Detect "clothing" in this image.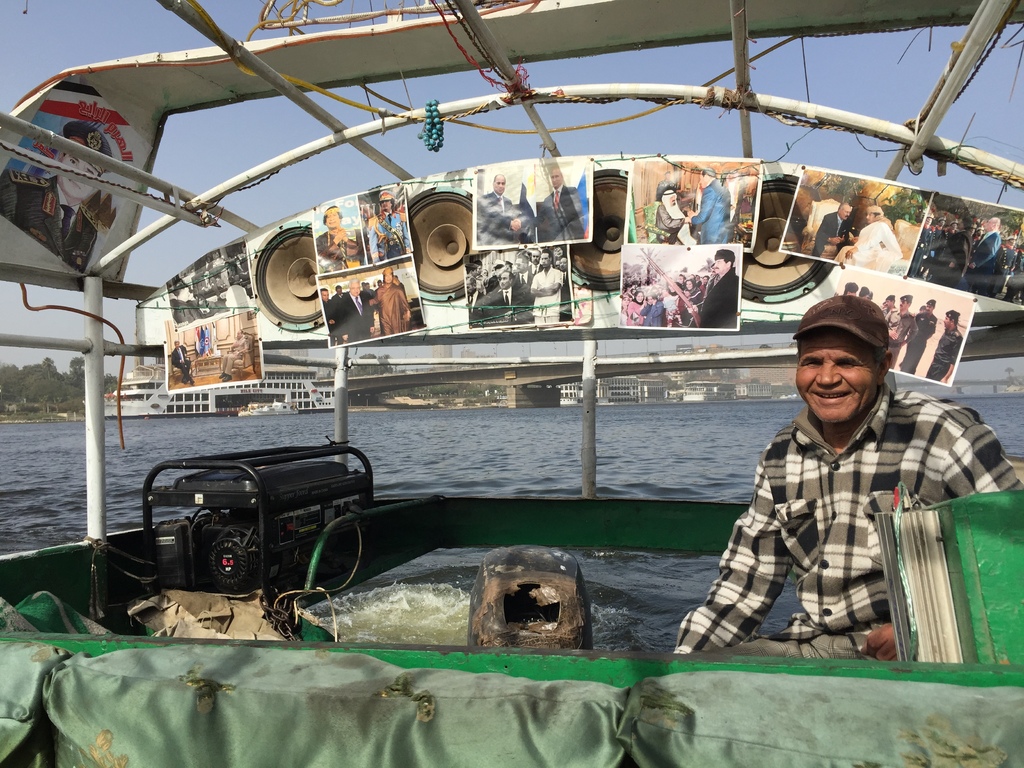
Detection: 892 305 938 383.
